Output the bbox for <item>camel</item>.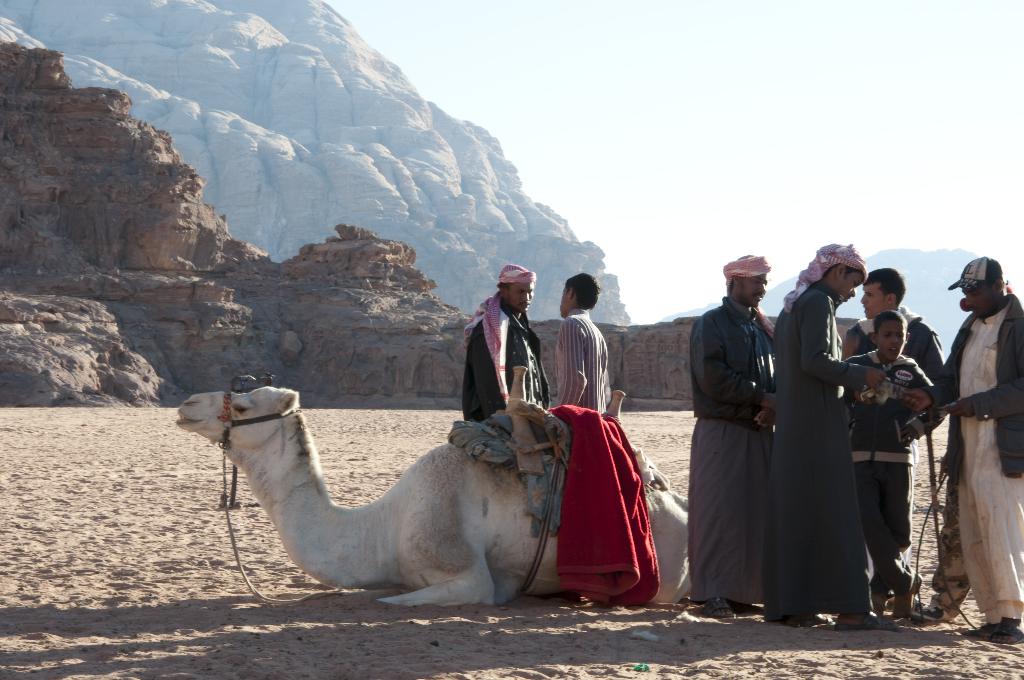
bbox=(180, 384, 707, 603).
